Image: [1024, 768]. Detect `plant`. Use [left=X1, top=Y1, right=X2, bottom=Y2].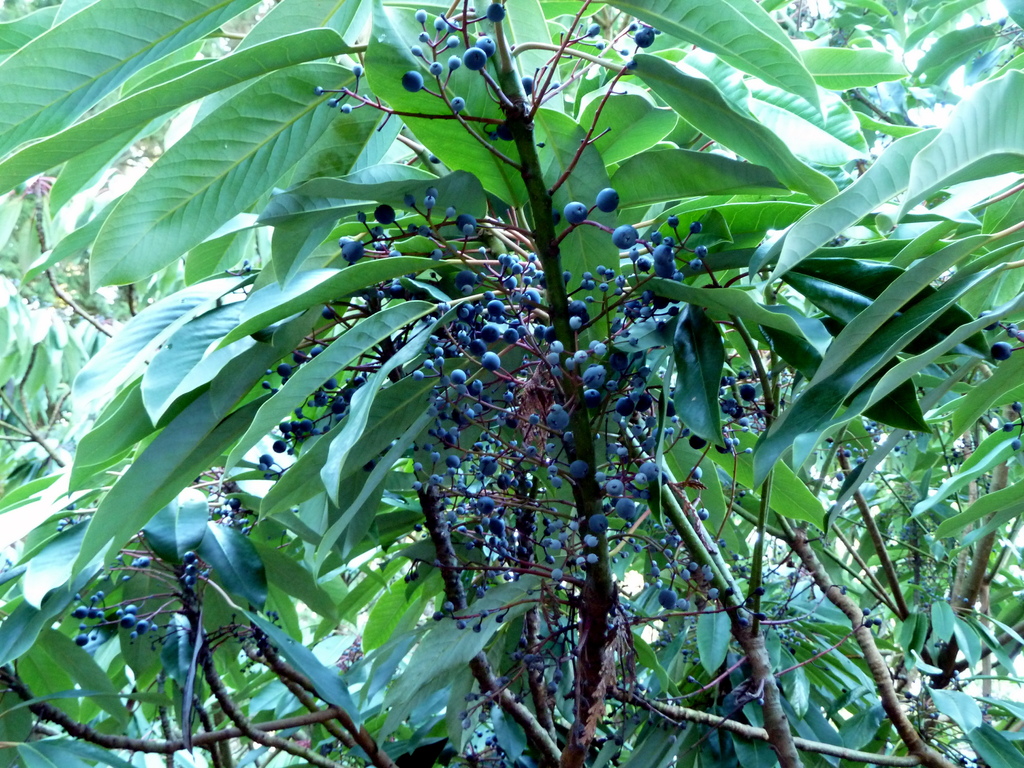
[left=0, top=0, right=1023, bottom=767].
